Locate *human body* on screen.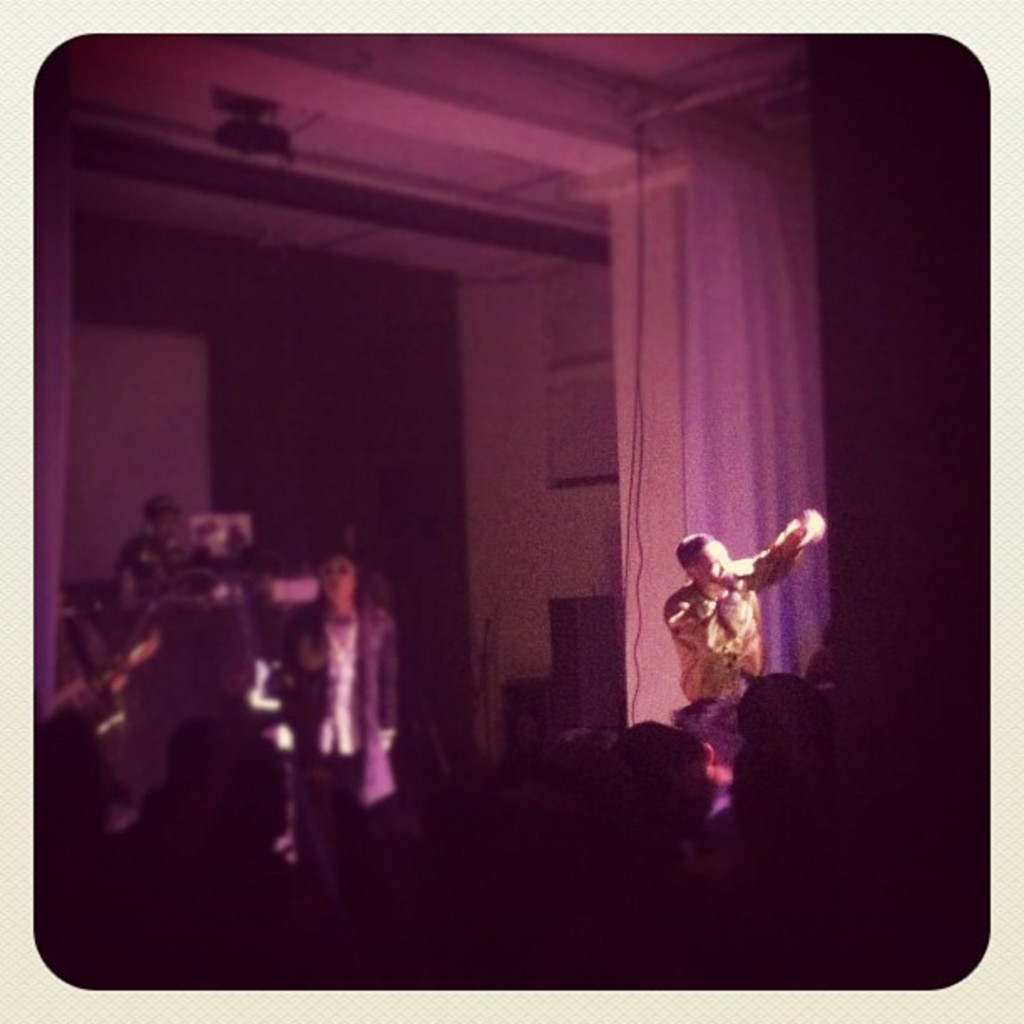
On screen at (276,537,408,812).
